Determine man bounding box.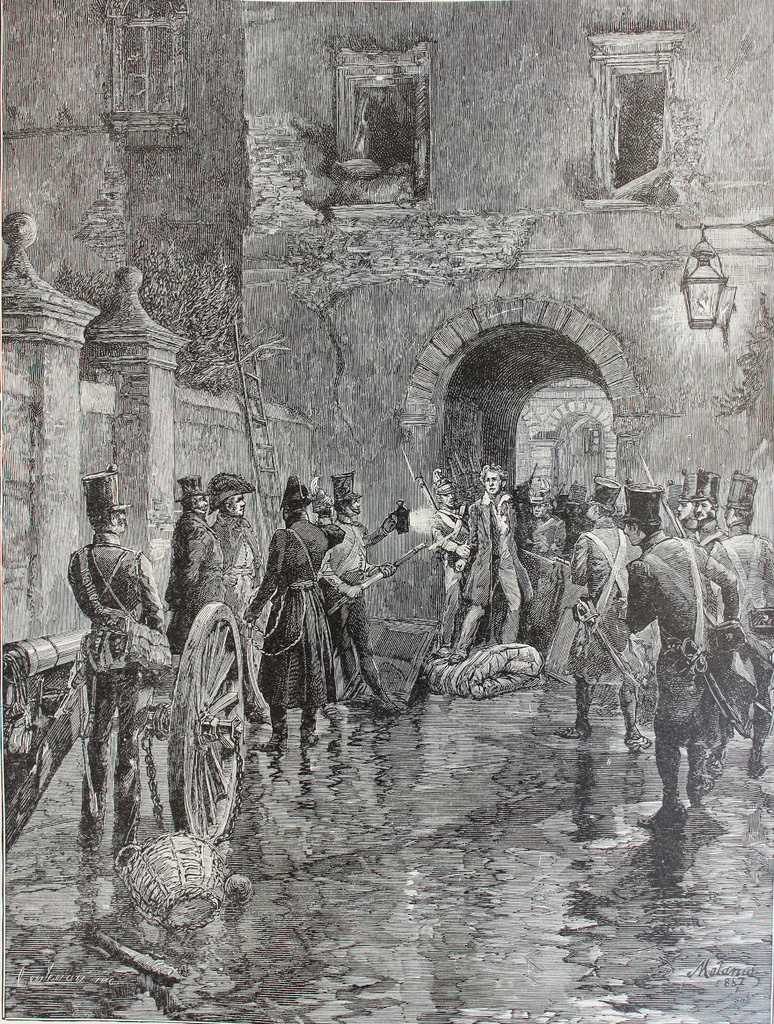
Determined: rect(321, 471, 403, 712).
